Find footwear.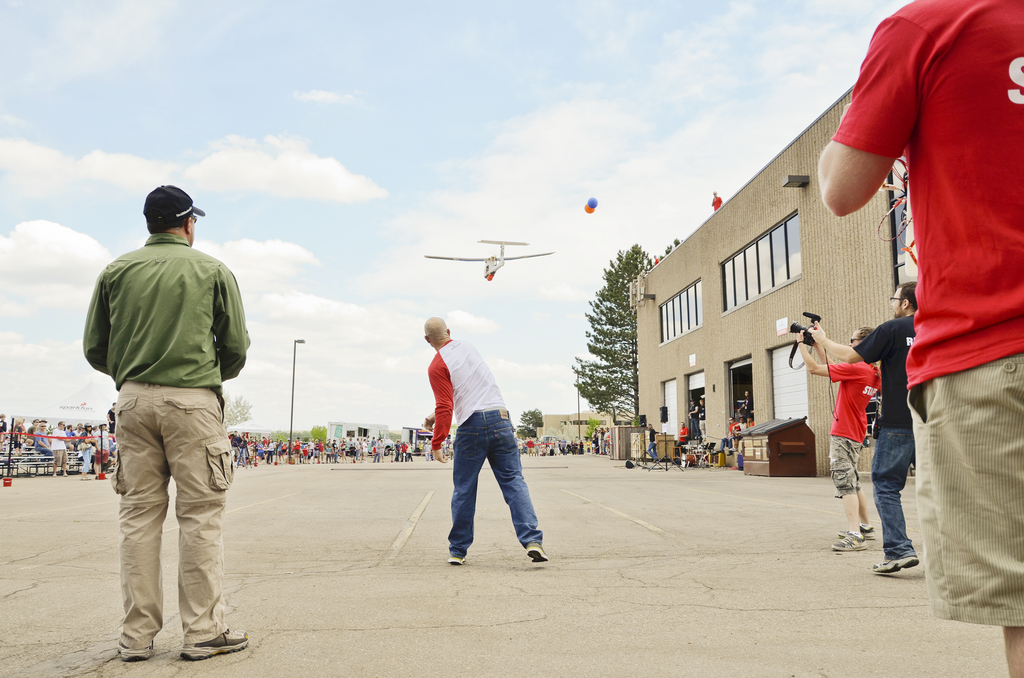
729,447,736,451.
